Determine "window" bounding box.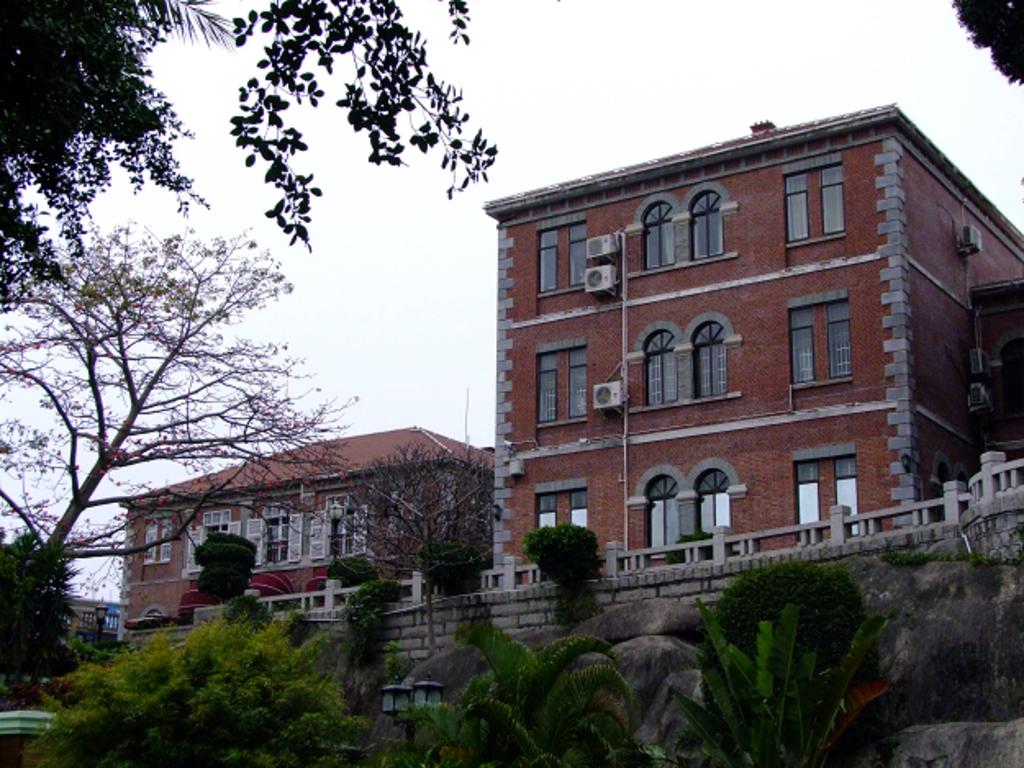
Determined: {"x1": 796, "y1": 459, "x2": 816, "y2": 531}.
